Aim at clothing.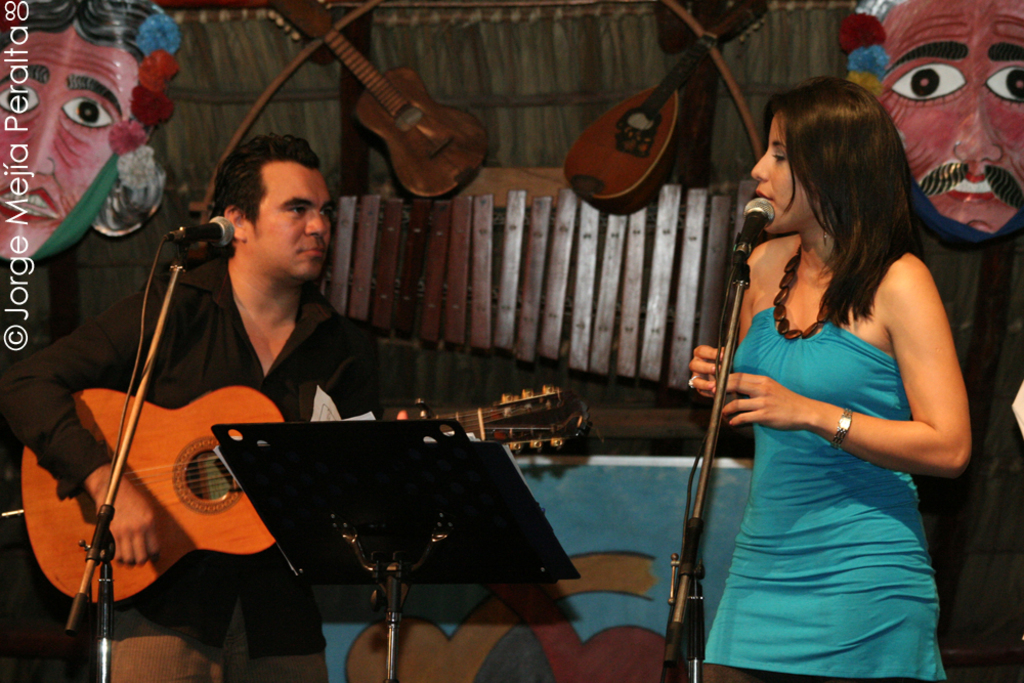
Aimed at 0,256,322,682.
